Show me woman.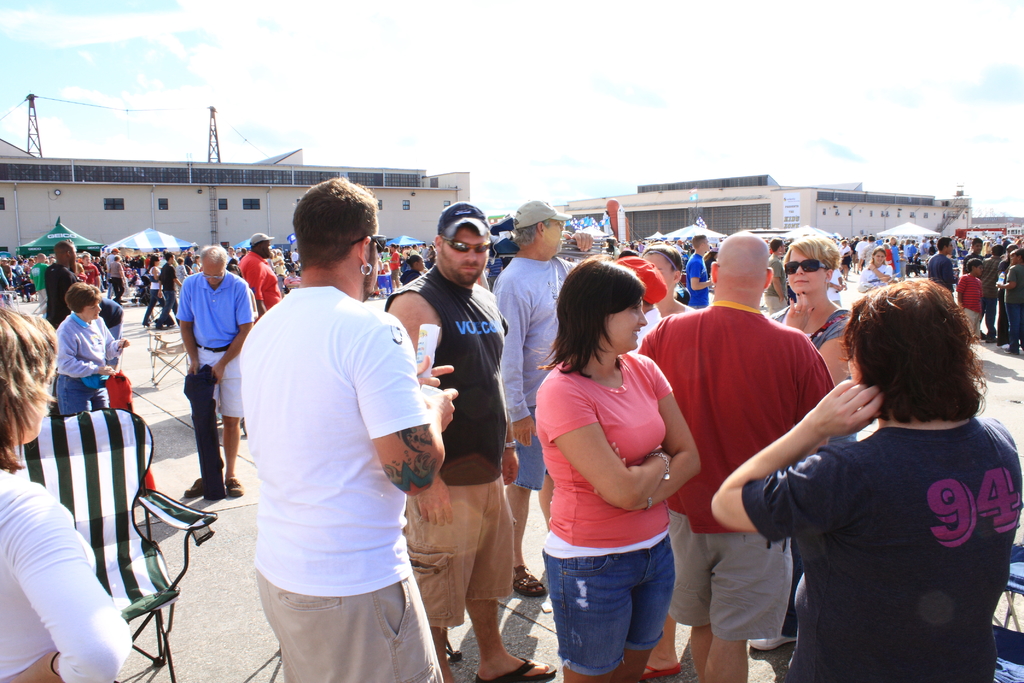
woman is here: bbox=[52, 286, 129, 409].
